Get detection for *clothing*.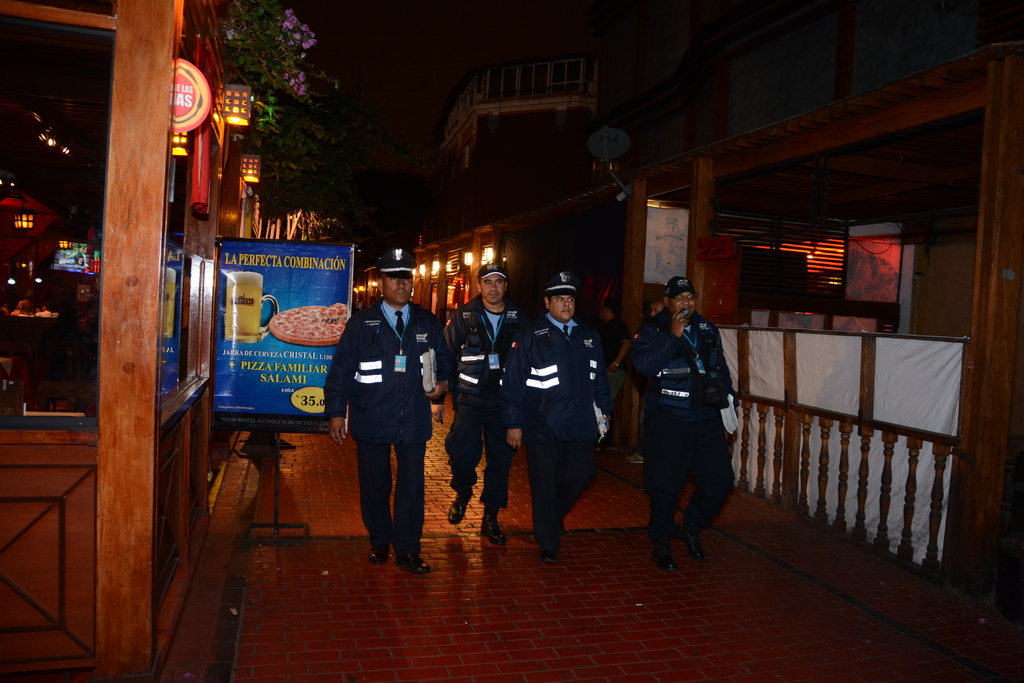
Detection: crop(639, 311, 722, 495).
